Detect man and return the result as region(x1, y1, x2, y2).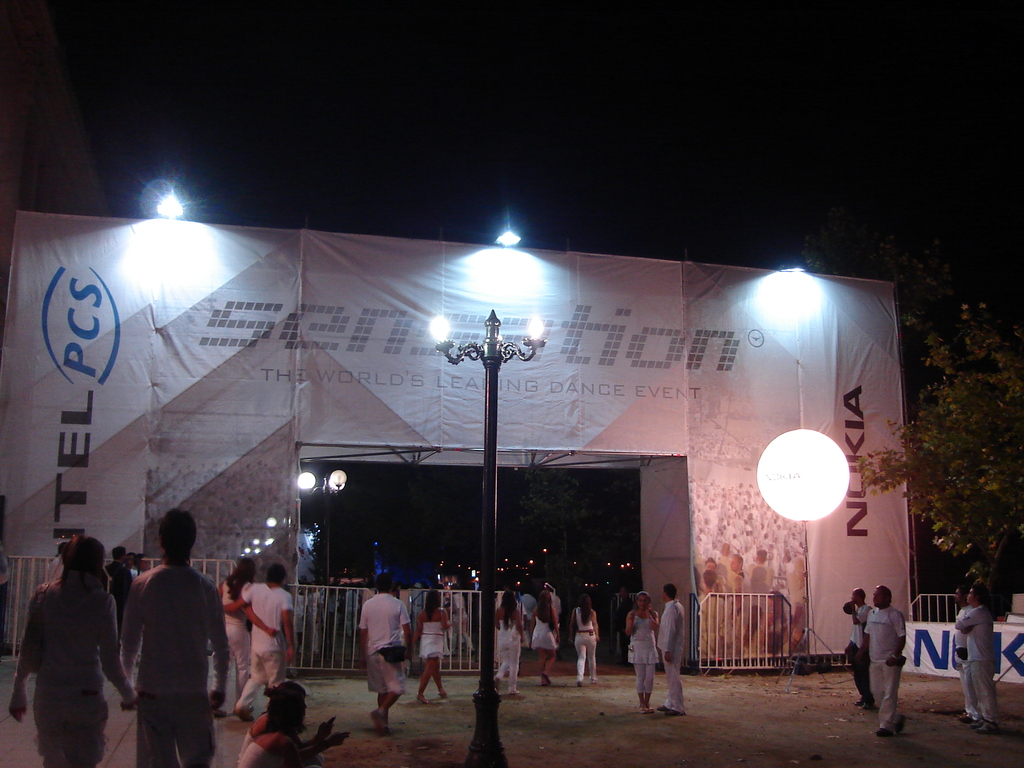
region(342, 581, 358, 636).
